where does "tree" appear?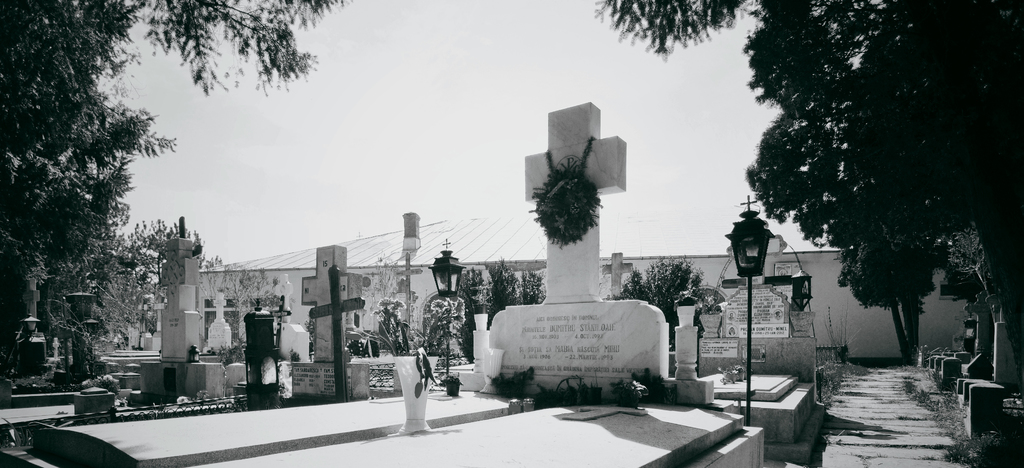
Appears at pyautogui.locateOnScreen(104, 223, 173, 353).
